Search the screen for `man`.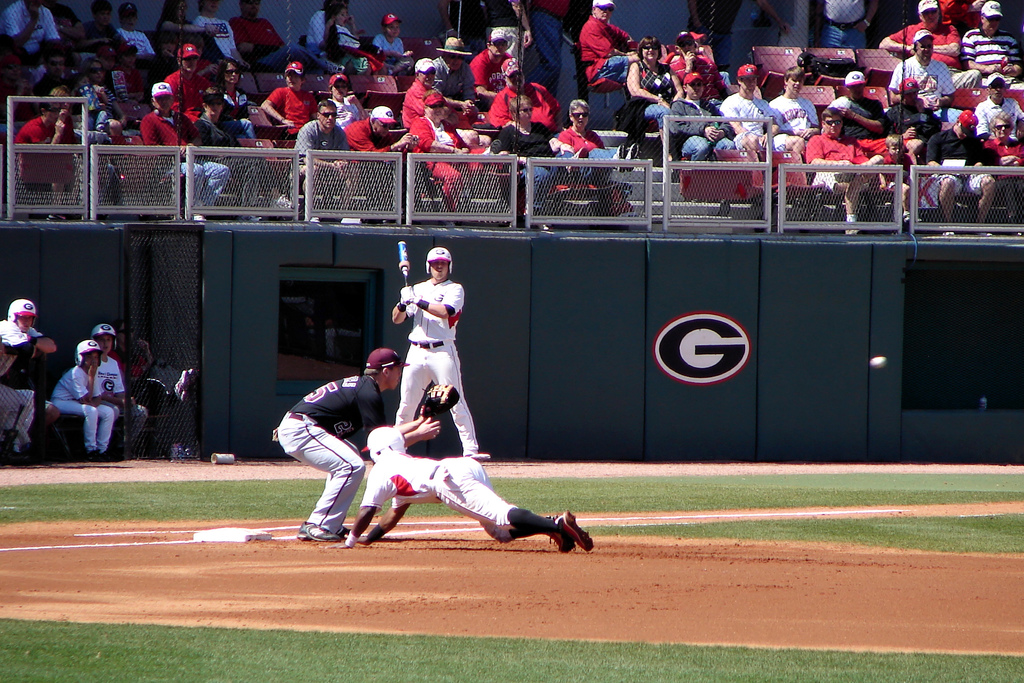
Found at (832, 69, 900, 155).
